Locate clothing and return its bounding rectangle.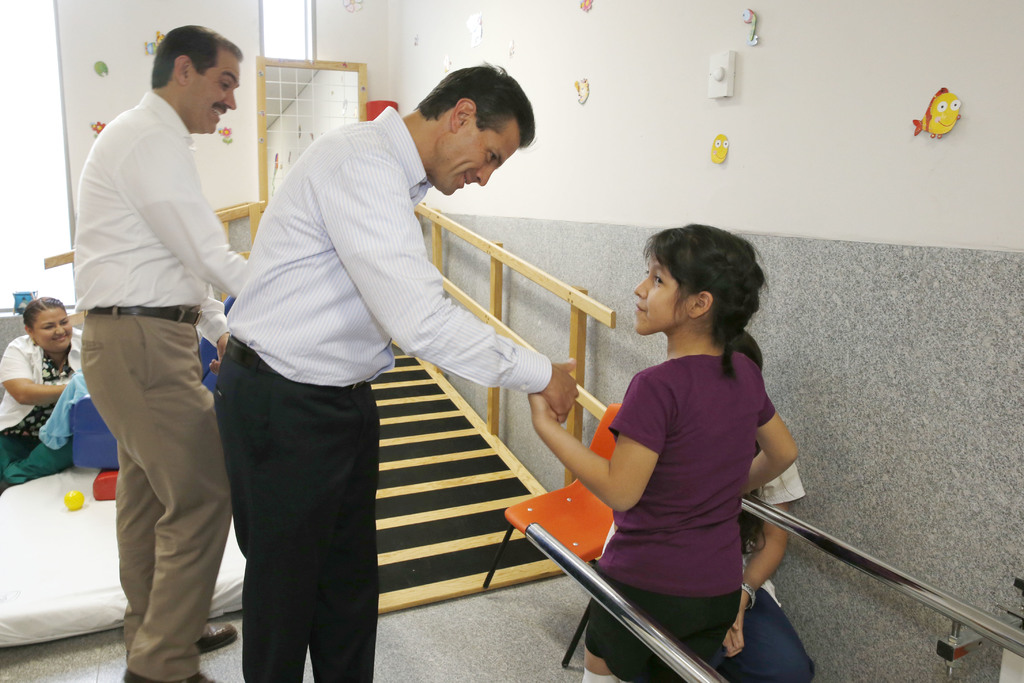
(x1=1, y1=370, x2=92, y2=488).
